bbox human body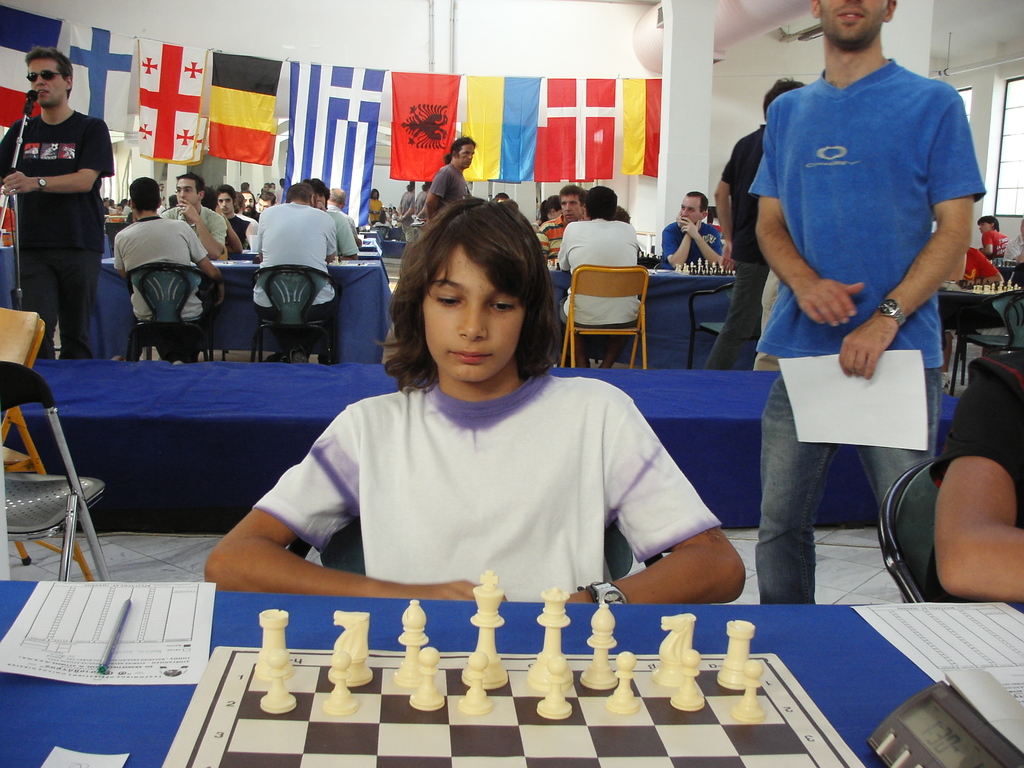
detection(368, 189, 382, 223)
